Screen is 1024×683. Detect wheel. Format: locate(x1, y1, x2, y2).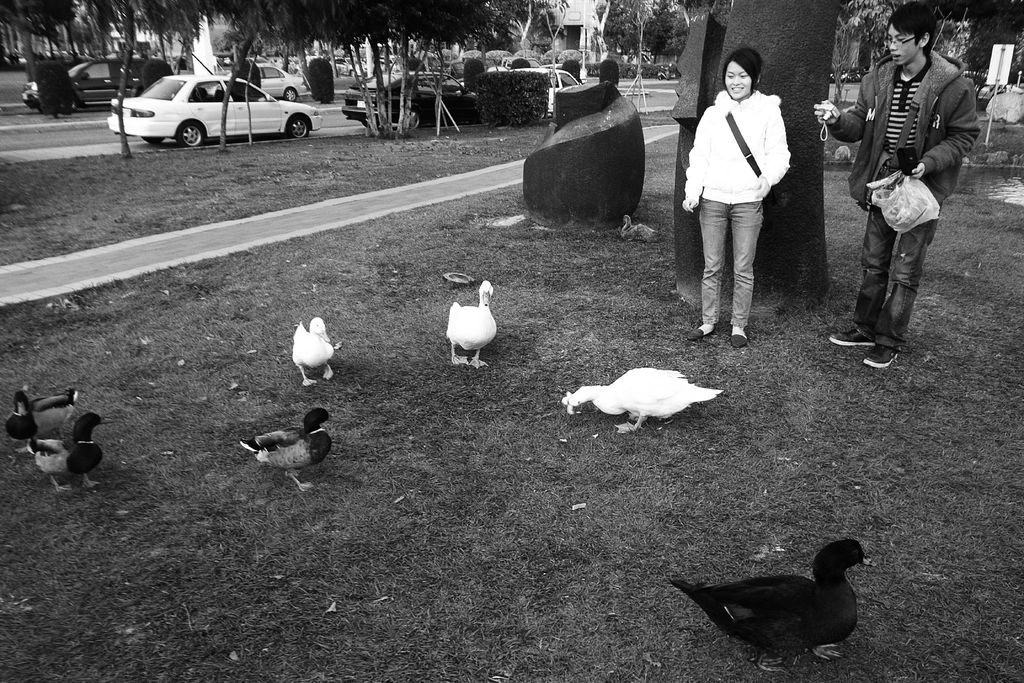
locate(283, 88, 295, 101).
